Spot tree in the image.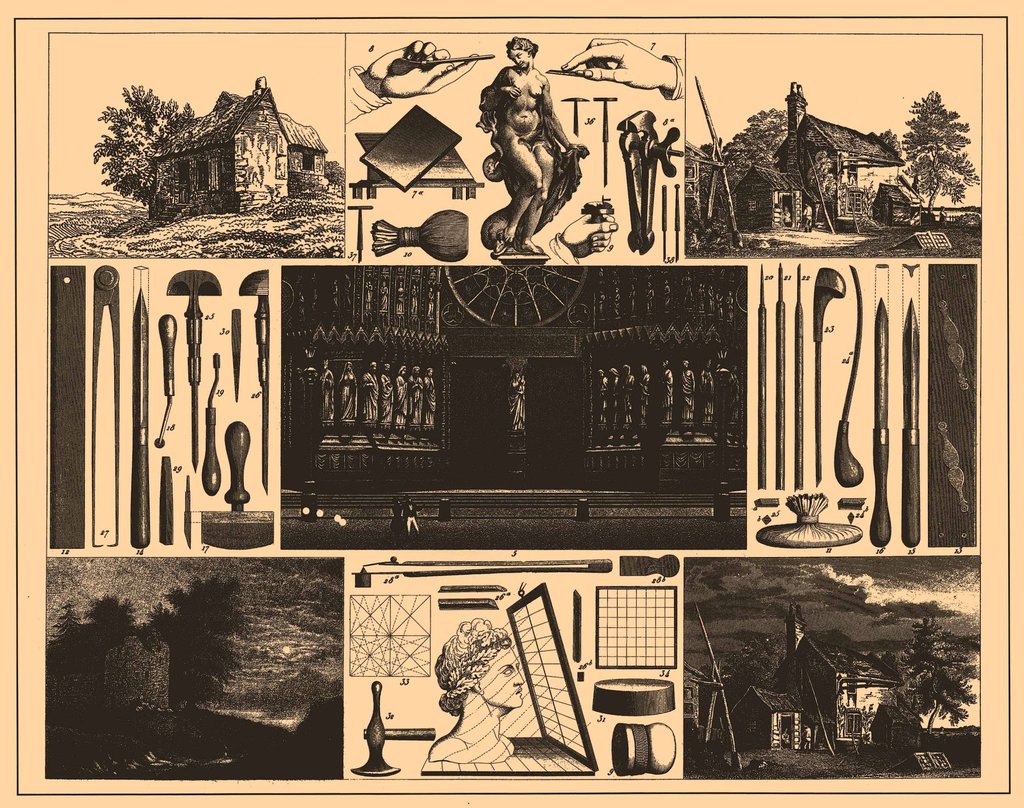
tree found at pyautogui.locateOnScreen(726, 109, 790, 159).
